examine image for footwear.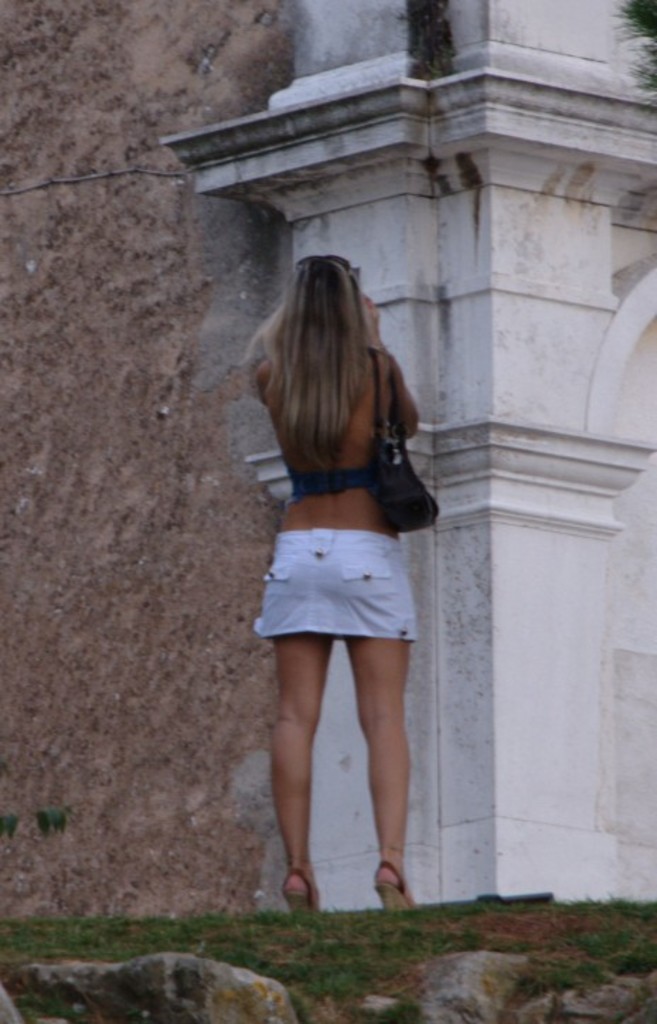
Examination result: left=365, top=855, right=412, bottom=914.
